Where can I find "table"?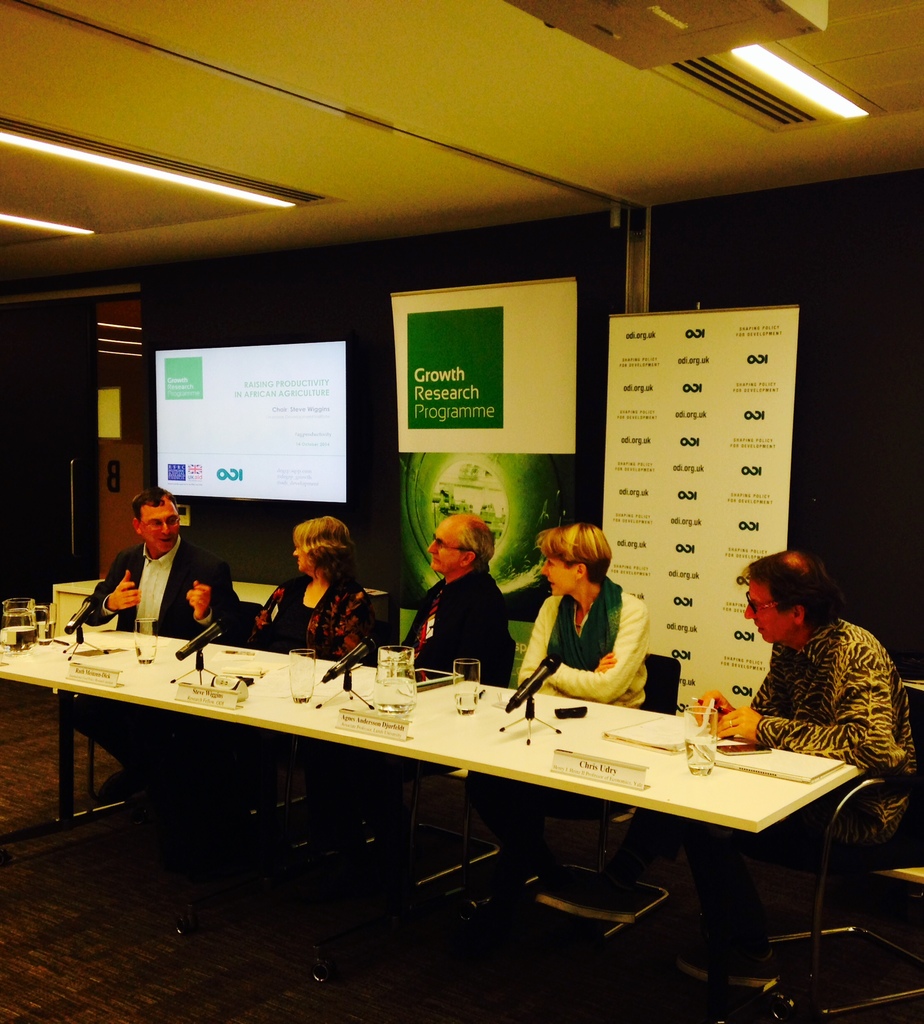
You can find it at select_region(19, 655, 885, 959).
